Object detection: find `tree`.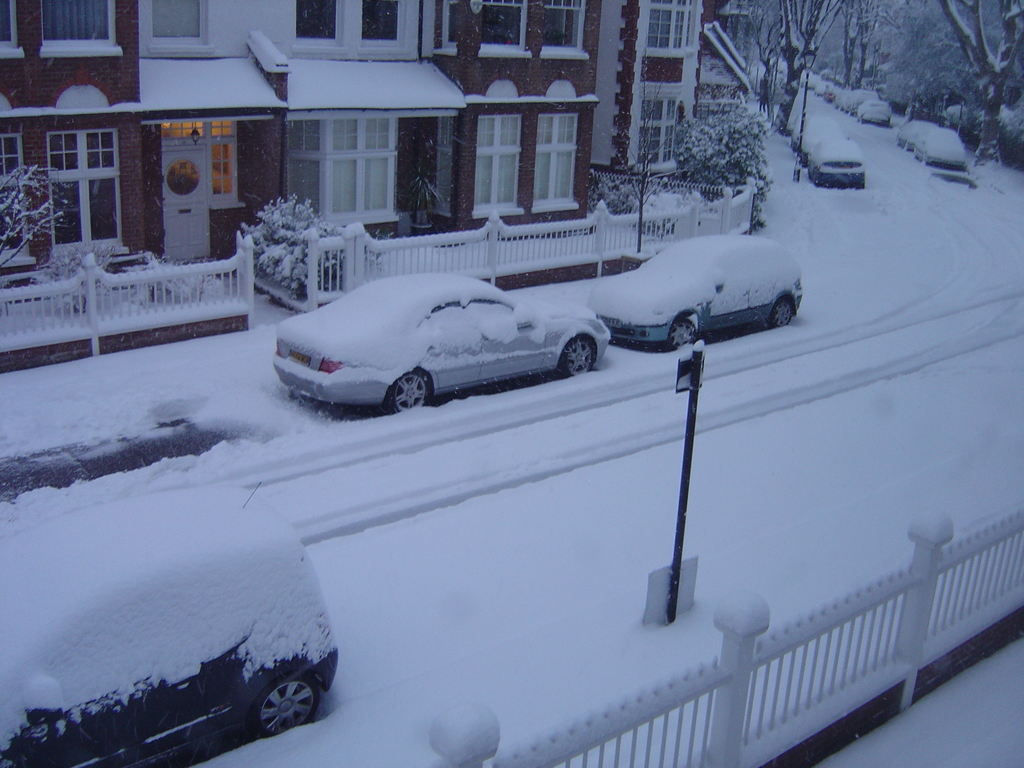
left=715, top=0, right=762, bottom=50.
